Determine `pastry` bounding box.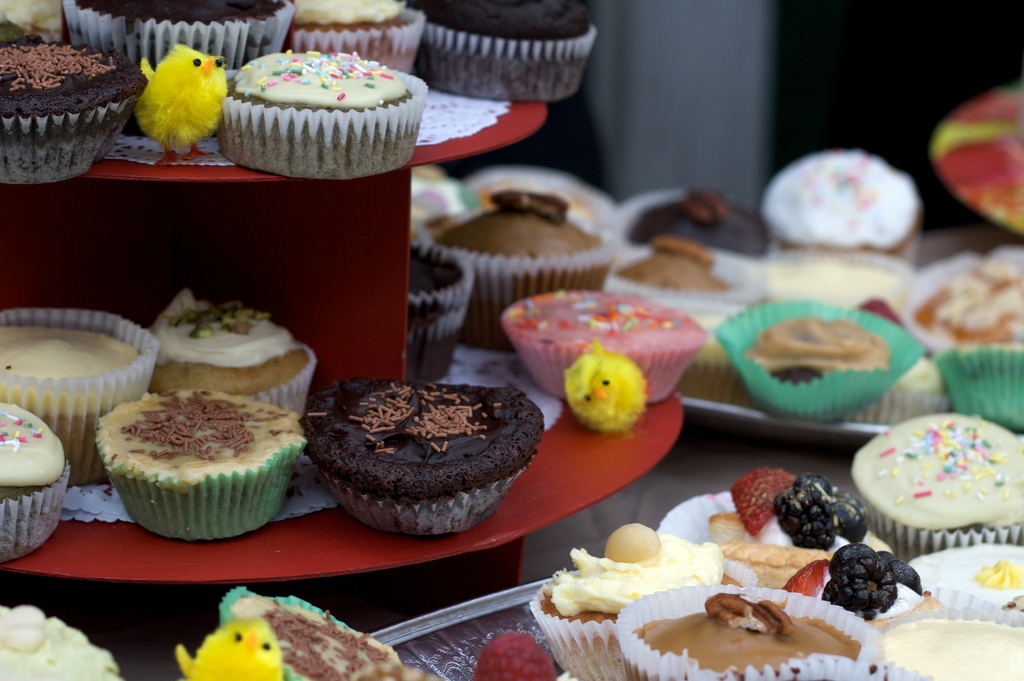
Determined: BBox(856, 417, 1012, 556).
